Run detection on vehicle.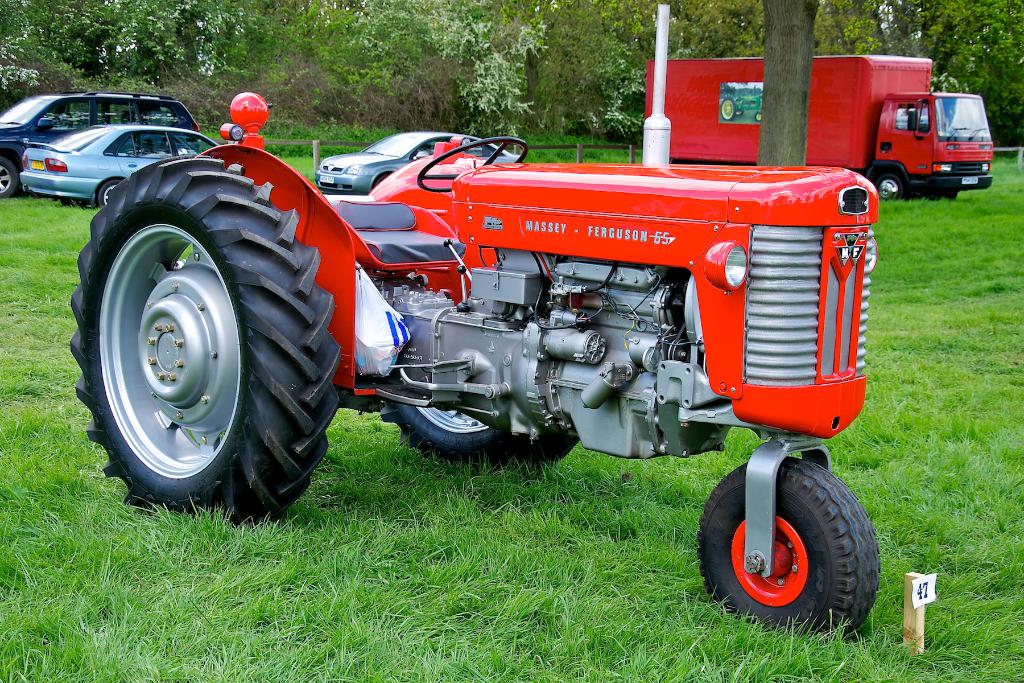
Result: left=65, top=89, right=893, bottom=644.
